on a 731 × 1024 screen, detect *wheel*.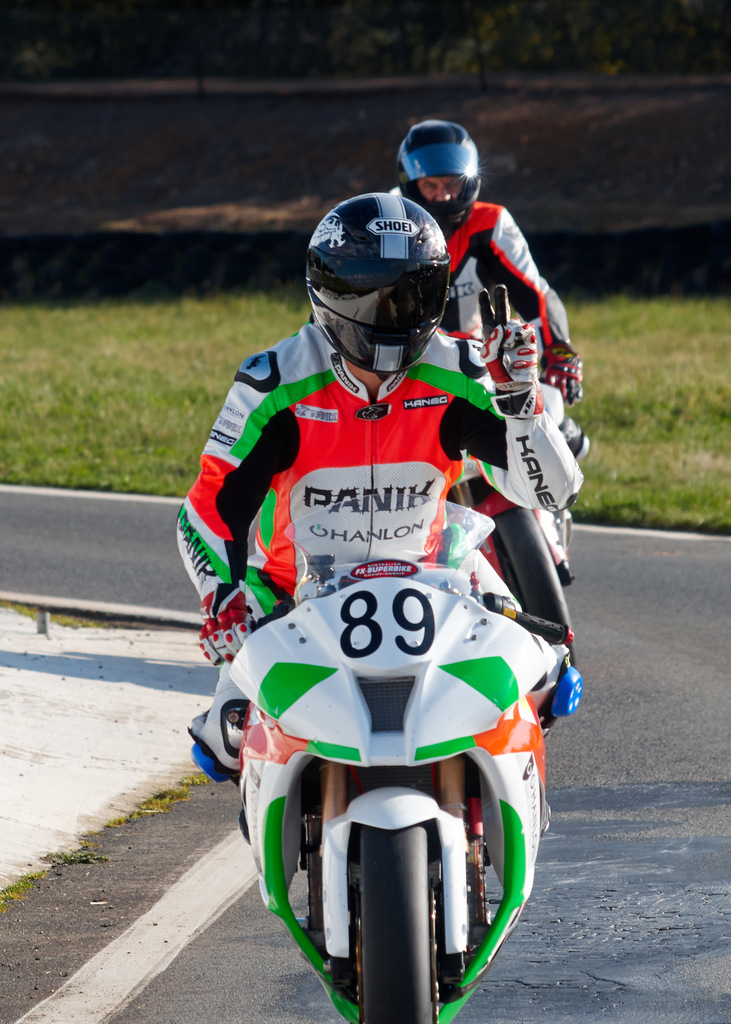
485 505 579 666.
